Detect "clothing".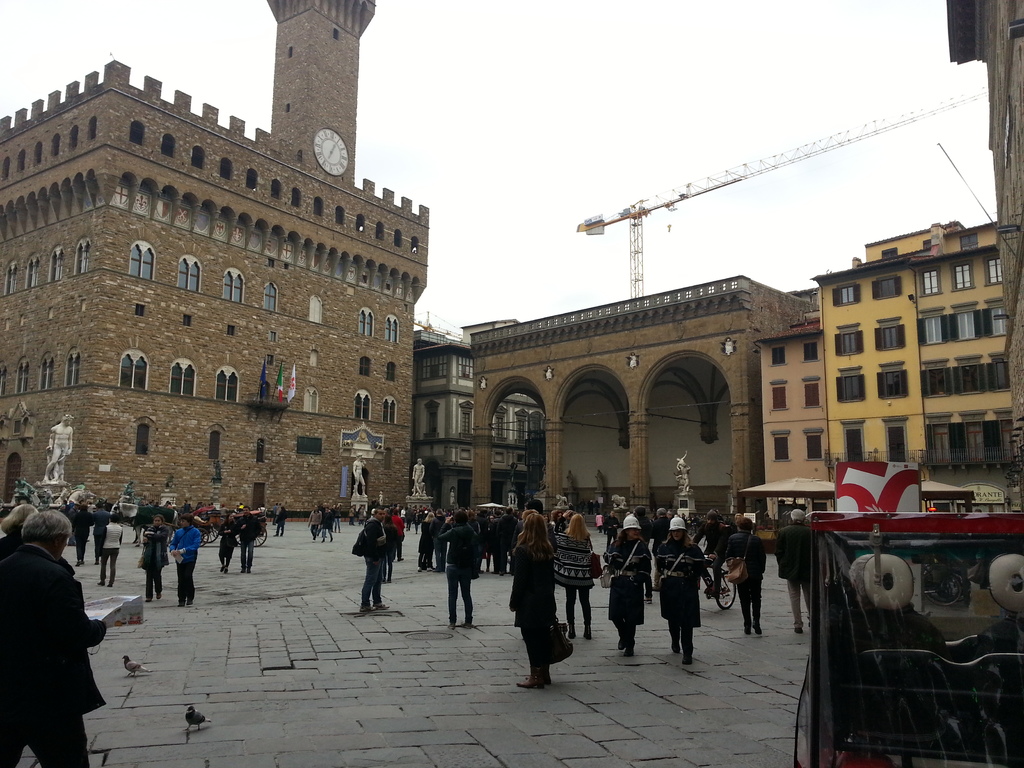
Detected at [508, 540, 569, 669].
